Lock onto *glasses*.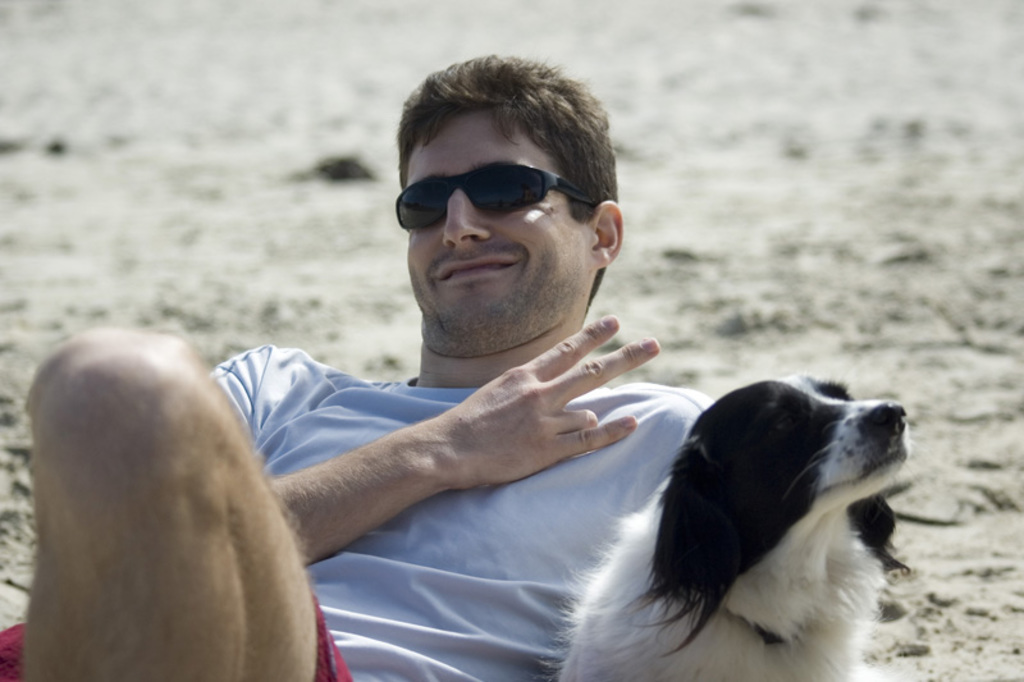
Locked: [396, 151, 588, 238].
